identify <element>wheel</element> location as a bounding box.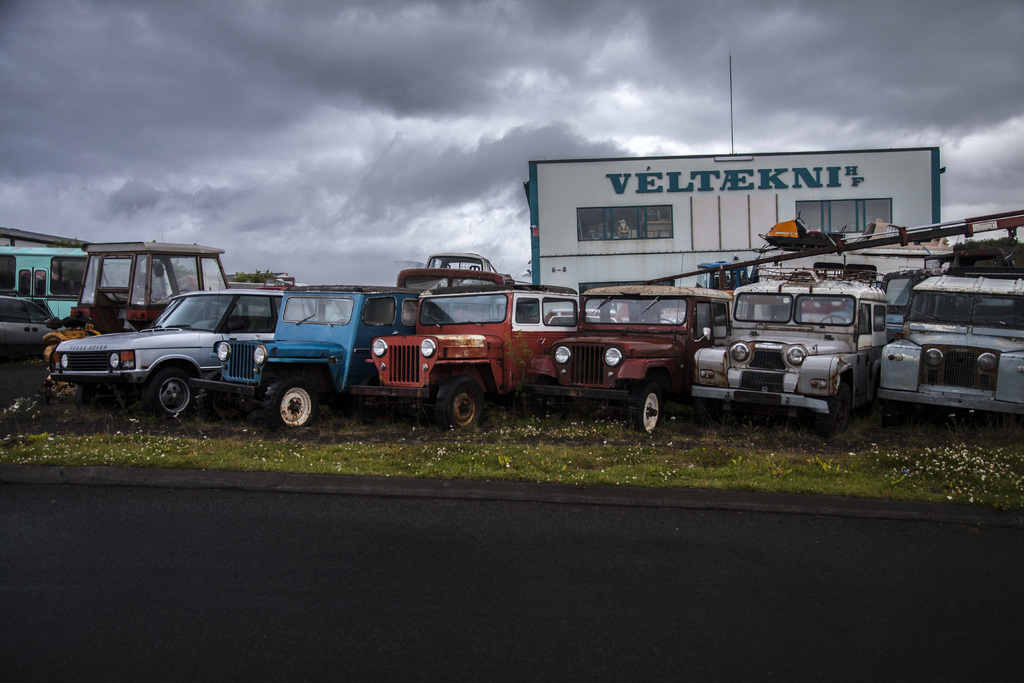
bbox=(143, 366, 195, 425).
